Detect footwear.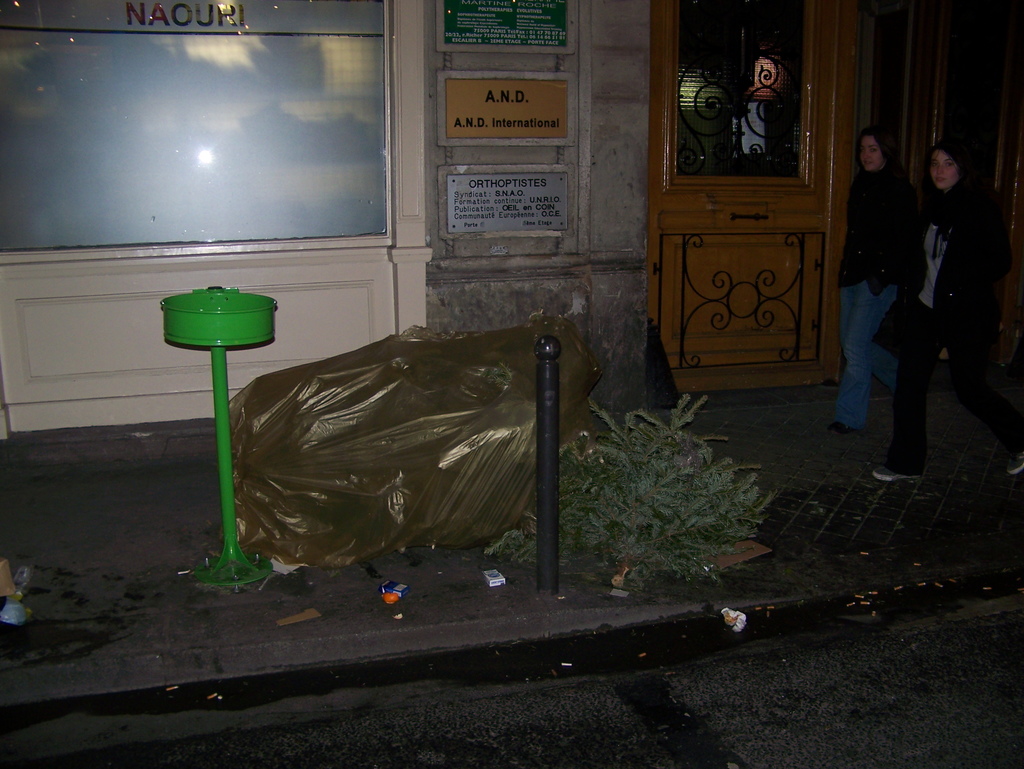
Detected at x1=1007, y1=451, x2=1023, y2=472.
